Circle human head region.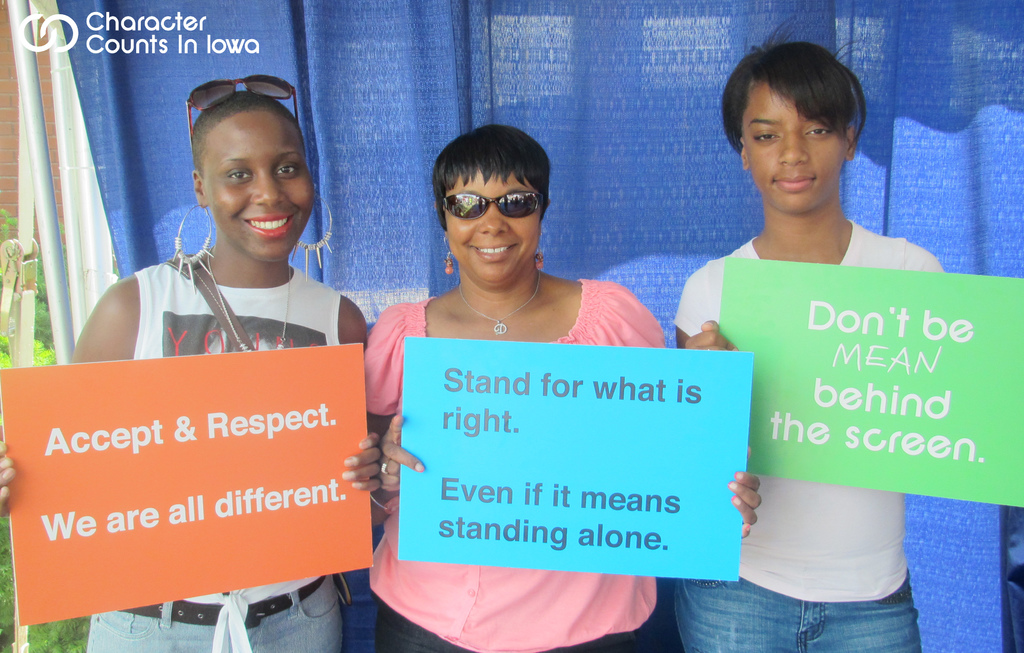
Region: rect(429, 122, 550, 286).
